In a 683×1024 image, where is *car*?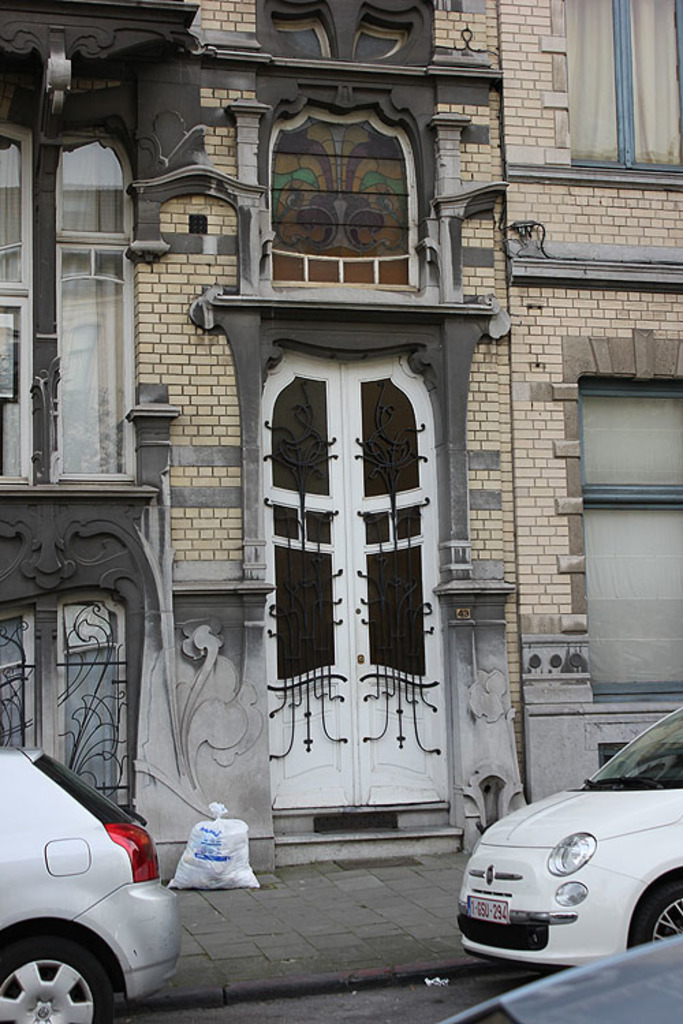
bbox=(458, 713, 682, 965).
